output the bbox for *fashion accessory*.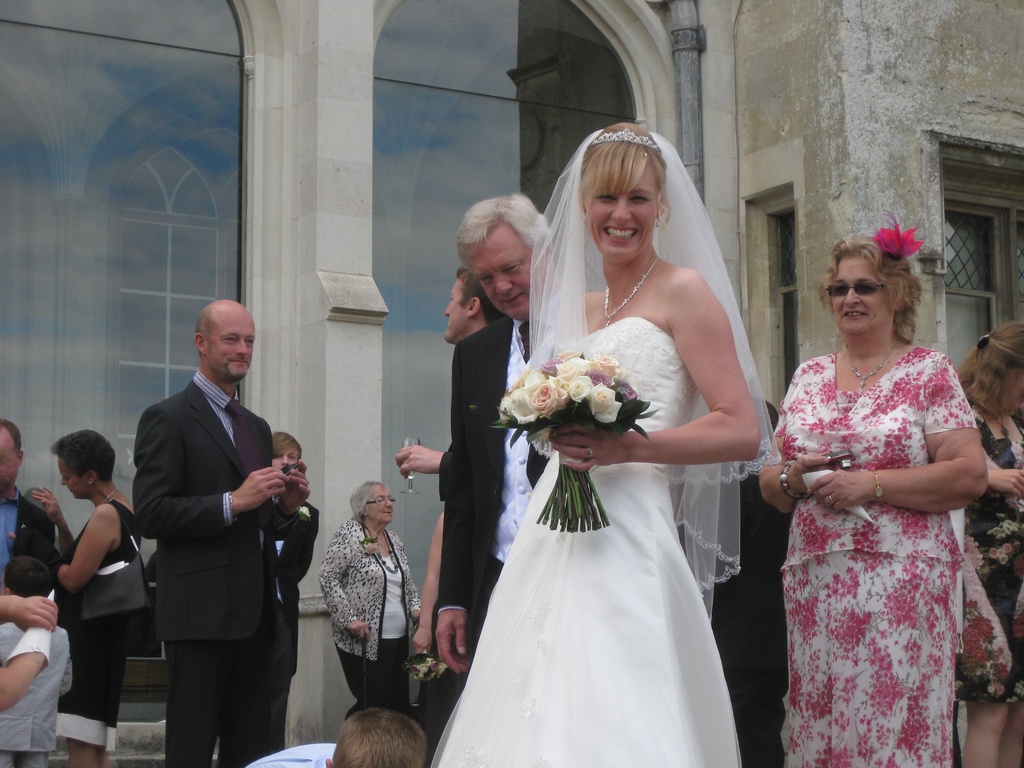
<box>87,480,93,488</box>.
